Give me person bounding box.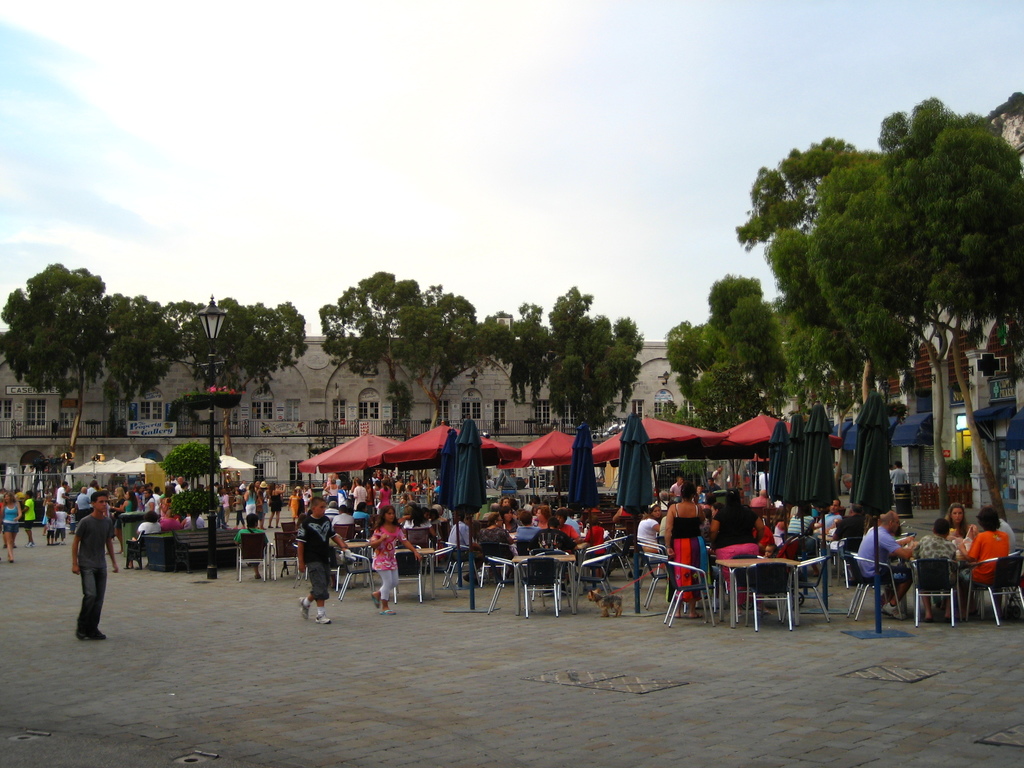
bbox=(231, 515, 267, 572).
